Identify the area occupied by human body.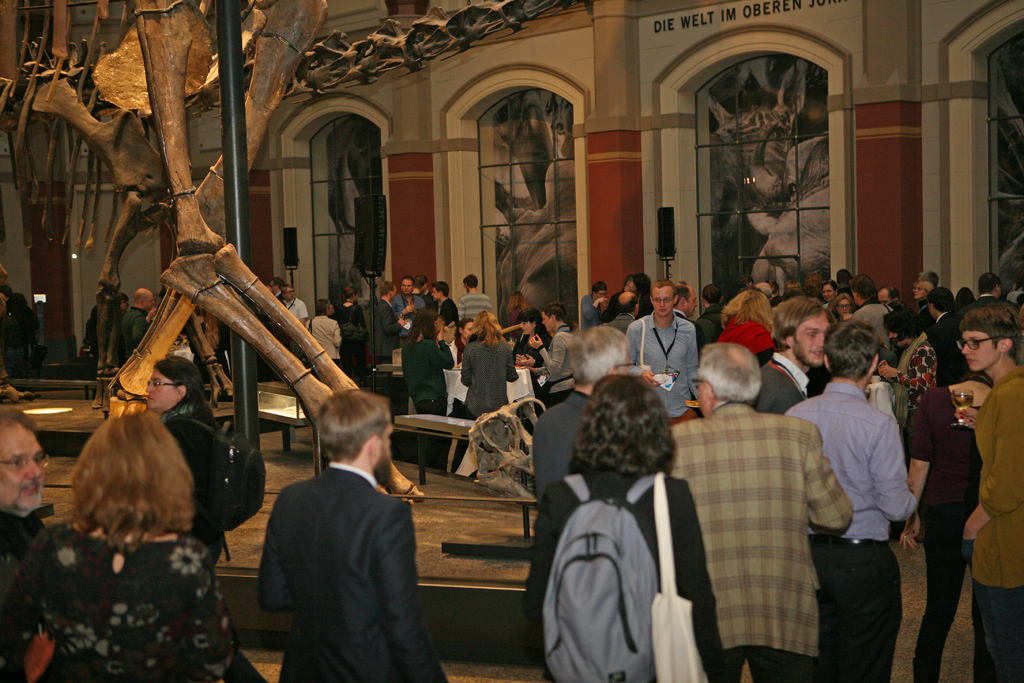
Area: <bbox>954, 365, 1023, 682</bbox>.
